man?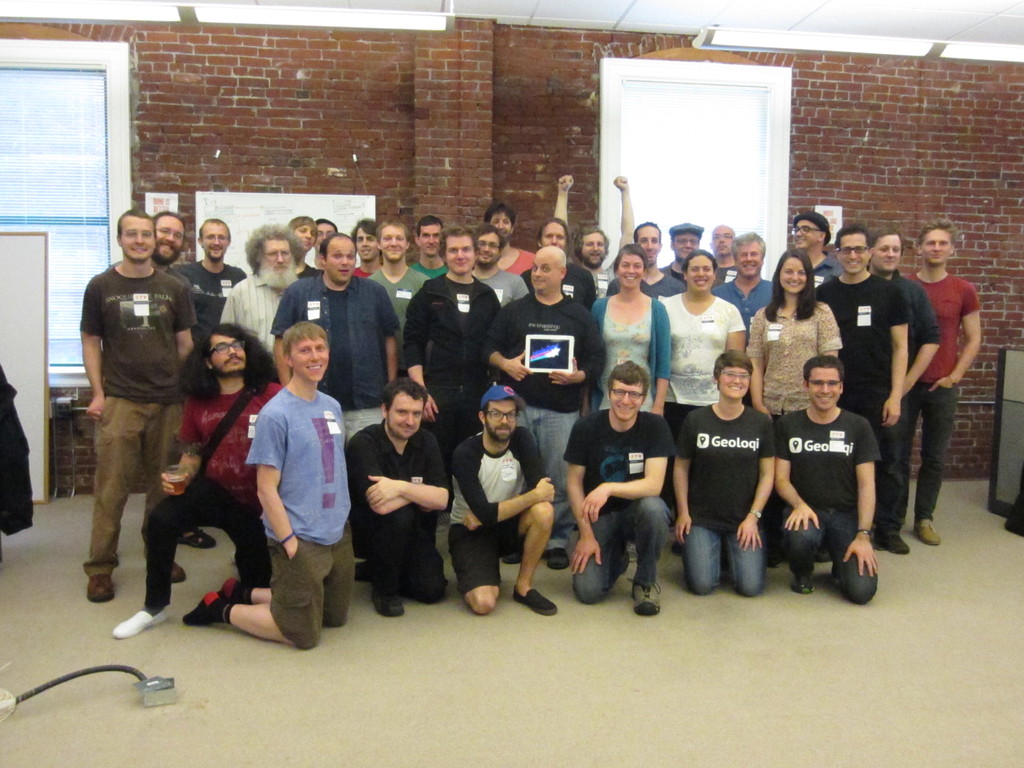
<bbox>867, 228, 942, 529</bbox>
